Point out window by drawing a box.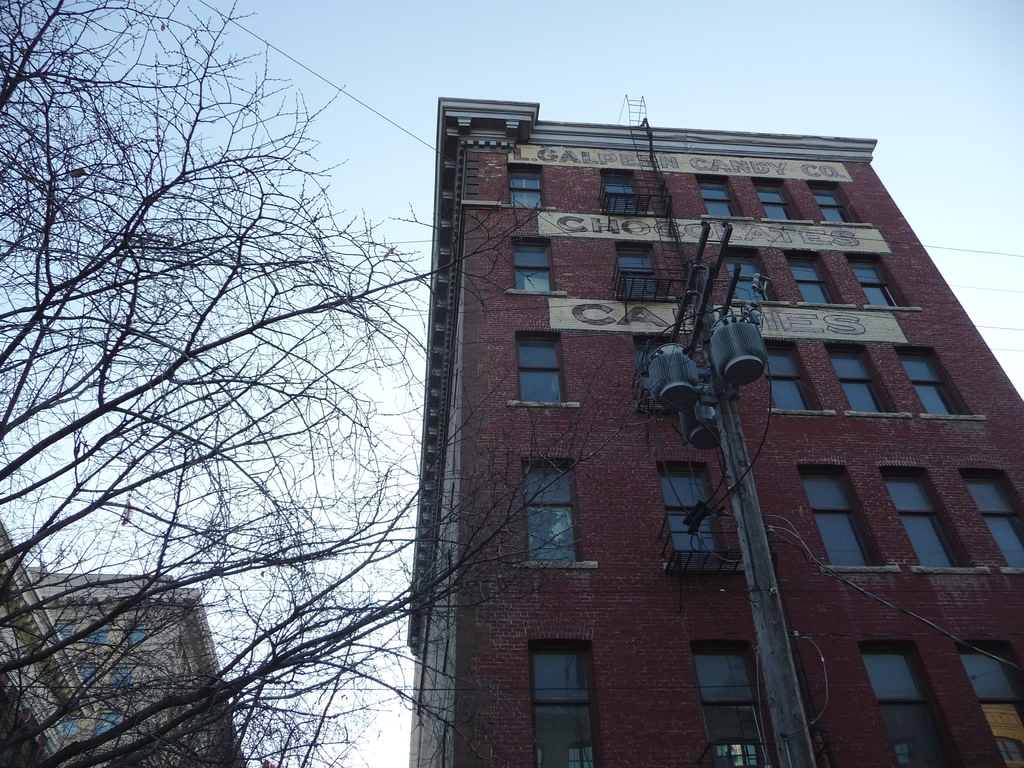
(x1=700, y1=176, x2=731, y2=216).
